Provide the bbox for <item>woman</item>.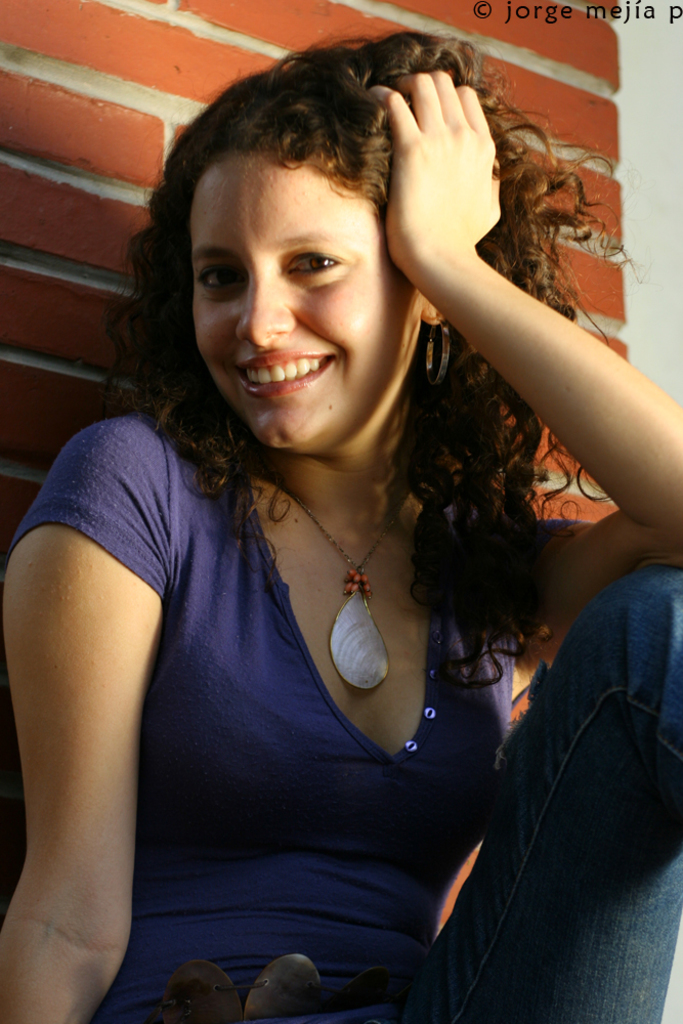
crop(52, 0, 602, 1007).
